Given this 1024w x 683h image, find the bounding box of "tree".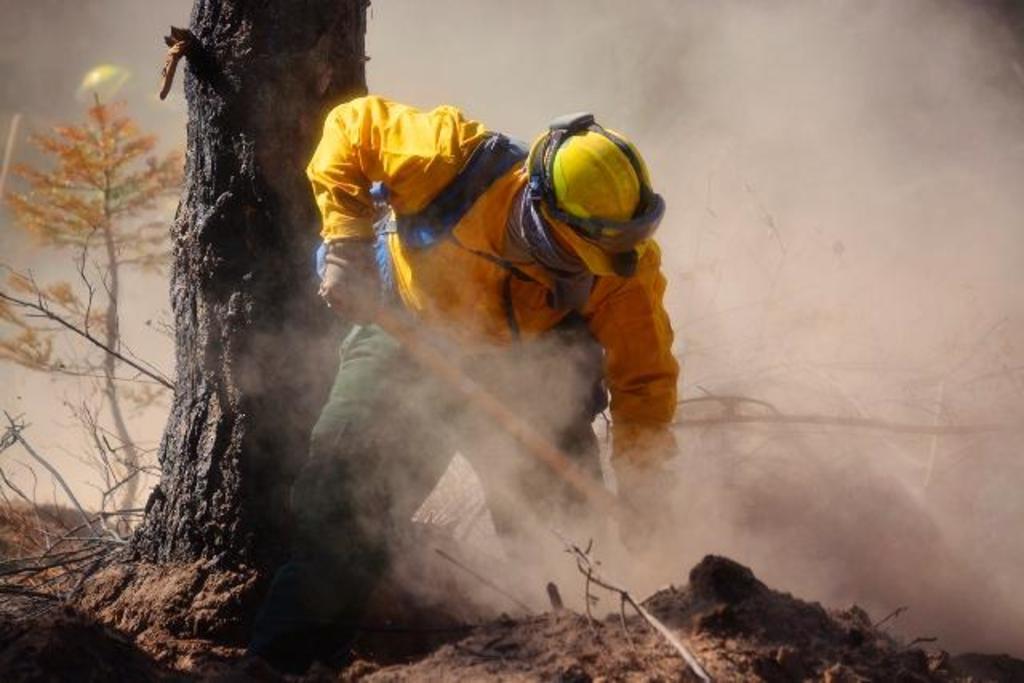
(117, 0, 384, 565).
